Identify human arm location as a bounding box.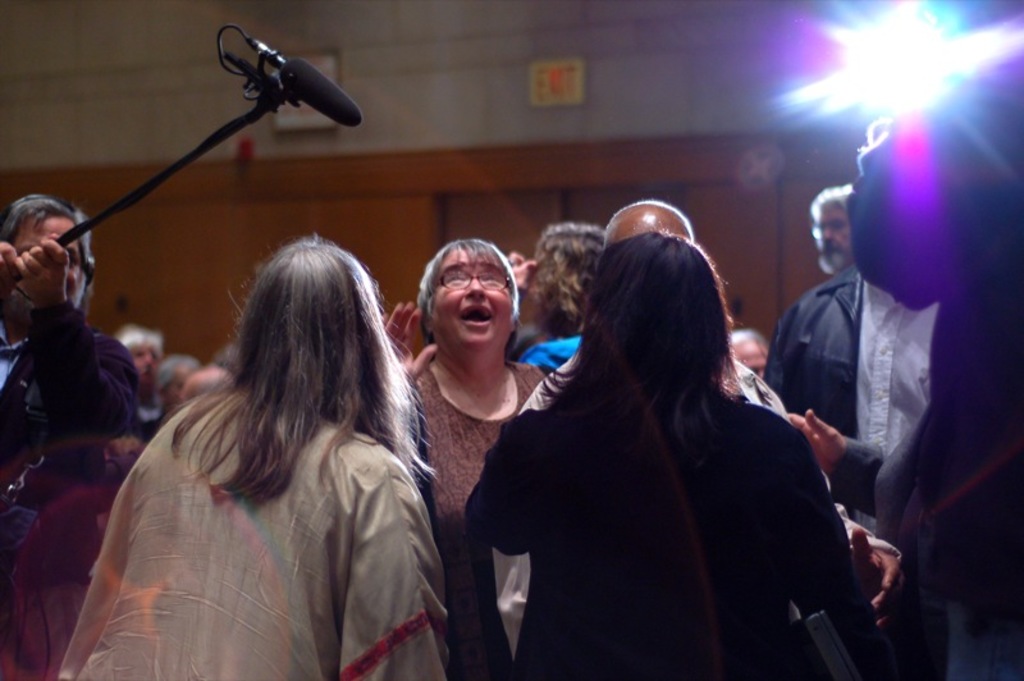
l=467, t=411, r=544, b=558.
